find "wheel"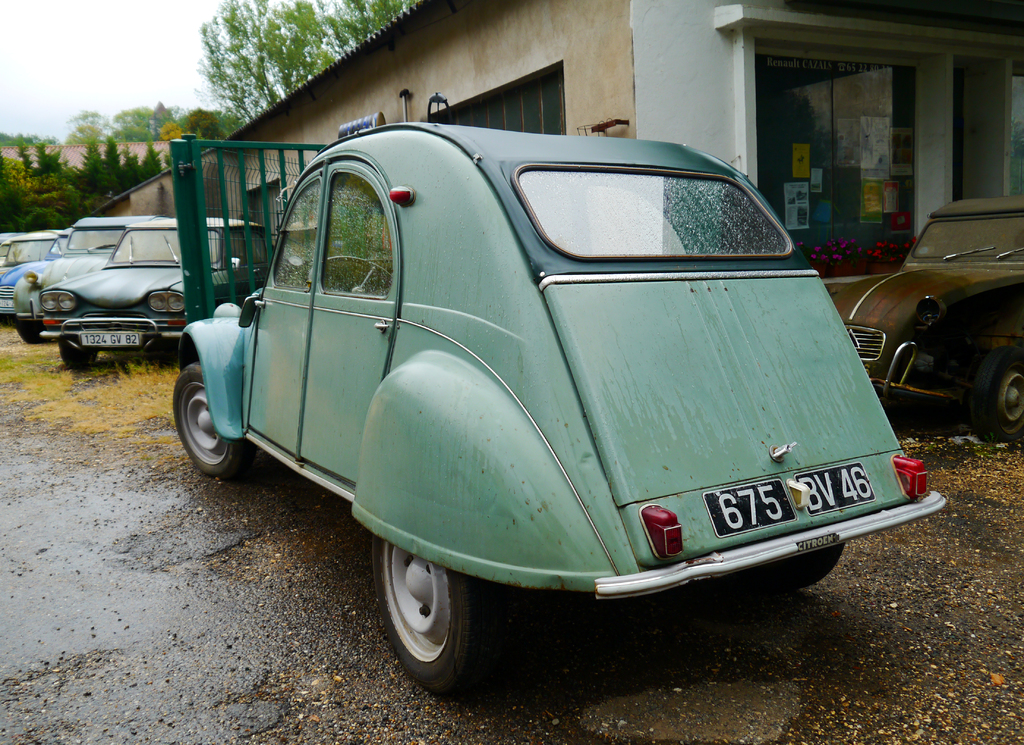
{"x1": 173, "y1": 363, "x2": 255, "y2": 478}
